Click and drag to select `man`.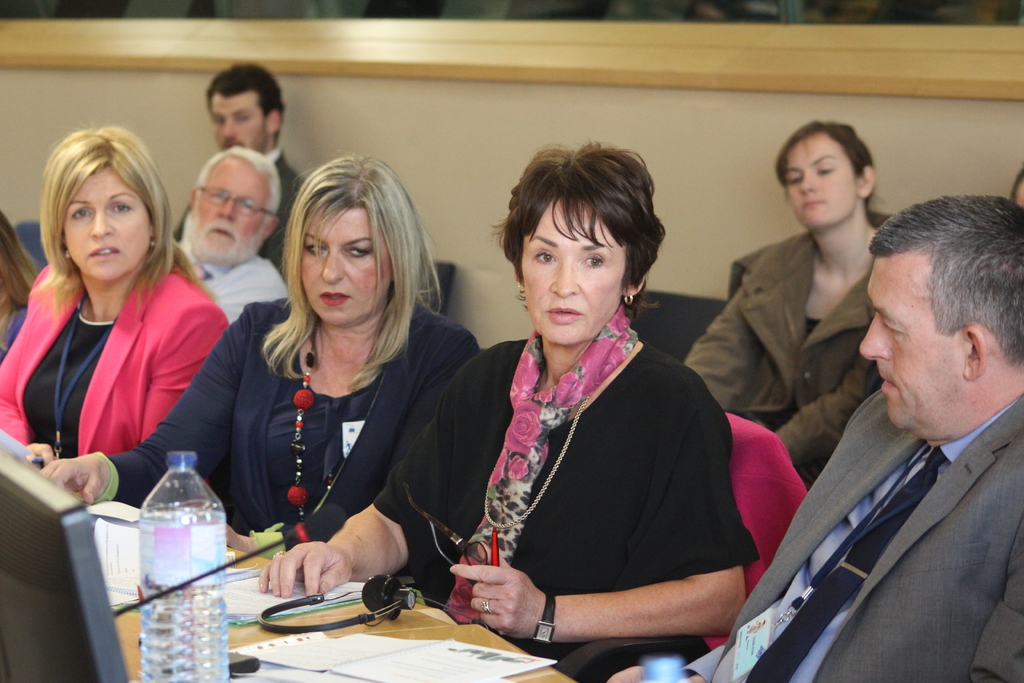
Selection: [168,63,304,278].
